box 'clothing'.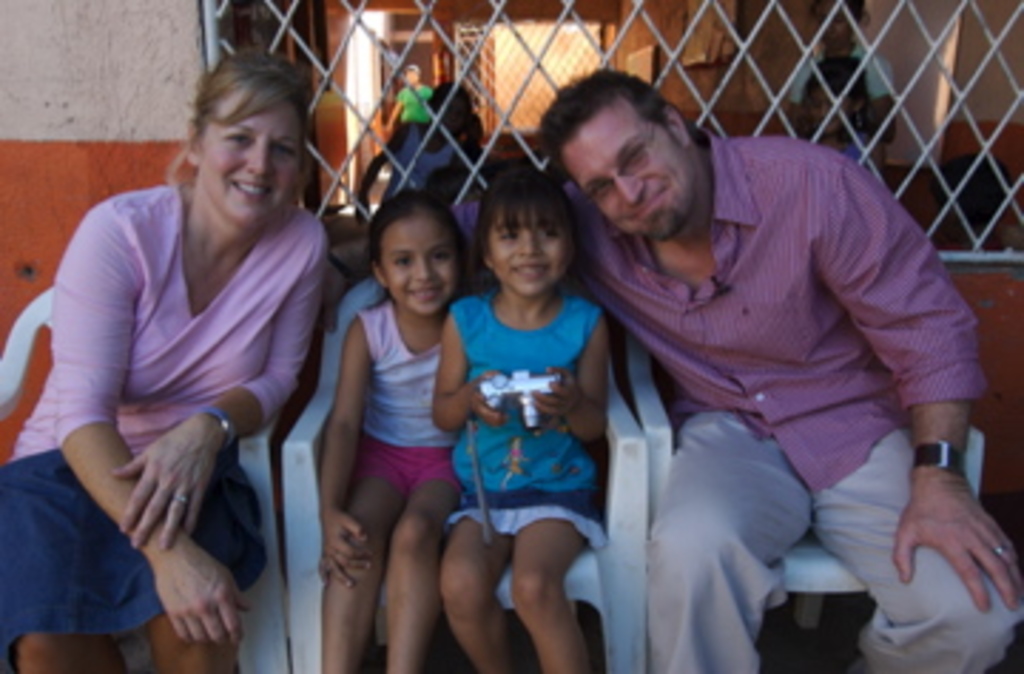
[356, 299, 458, 503].
